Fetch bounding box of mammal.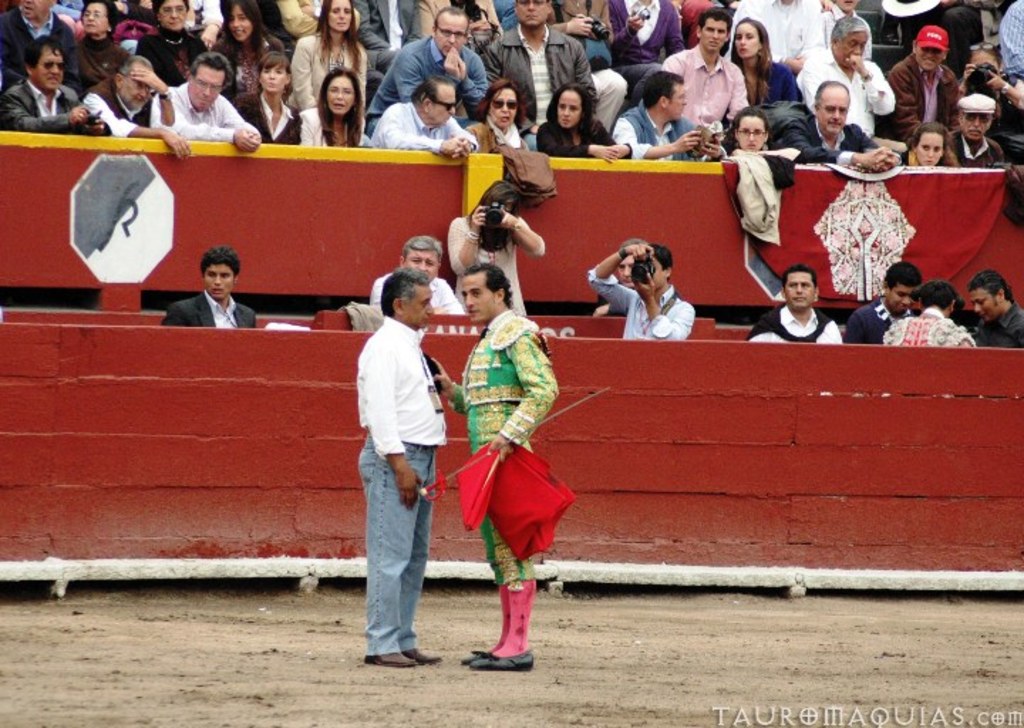
Bbox: <bbox>883, 277, 974, 346</bbox>.
